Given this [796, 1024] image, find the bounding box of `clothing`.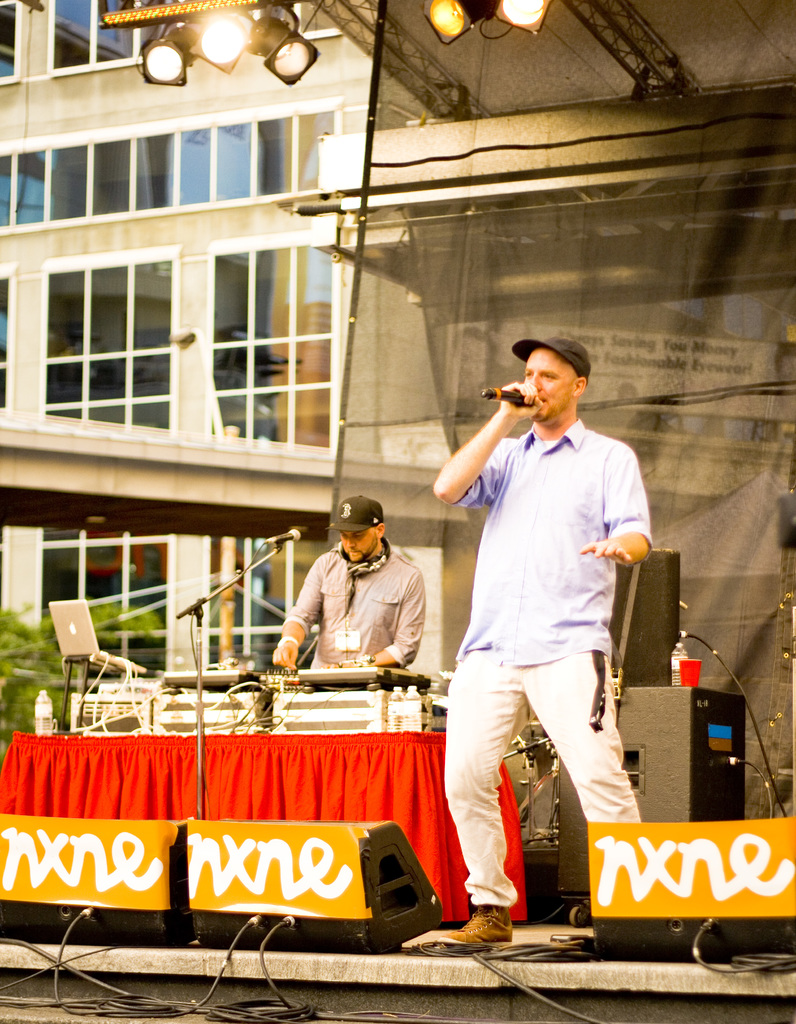
x1=303 y1=543 x2=424 y2=679.
